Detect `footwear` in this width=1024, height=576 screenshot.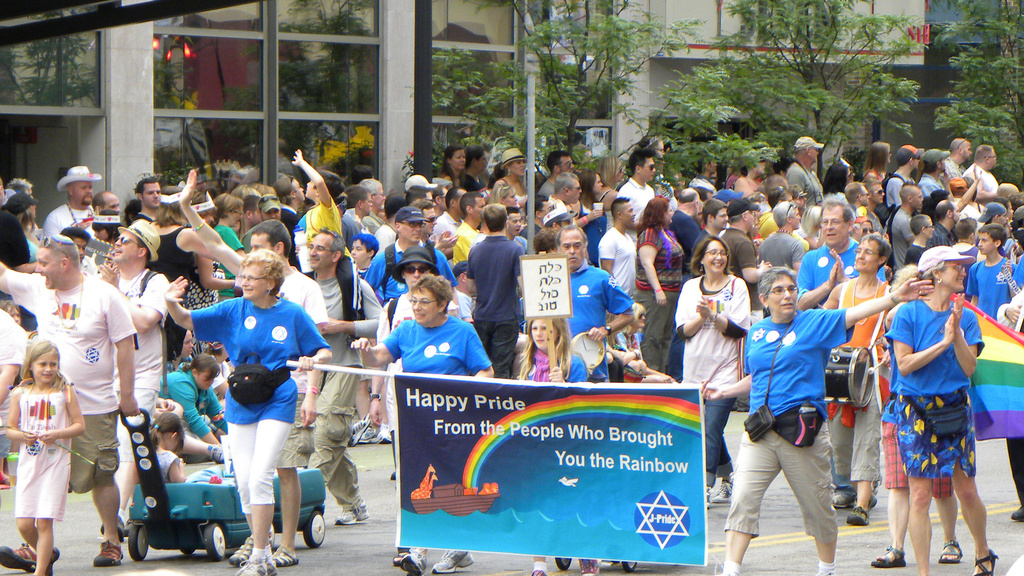
Detection: crop(712, 477, 736, 504).
